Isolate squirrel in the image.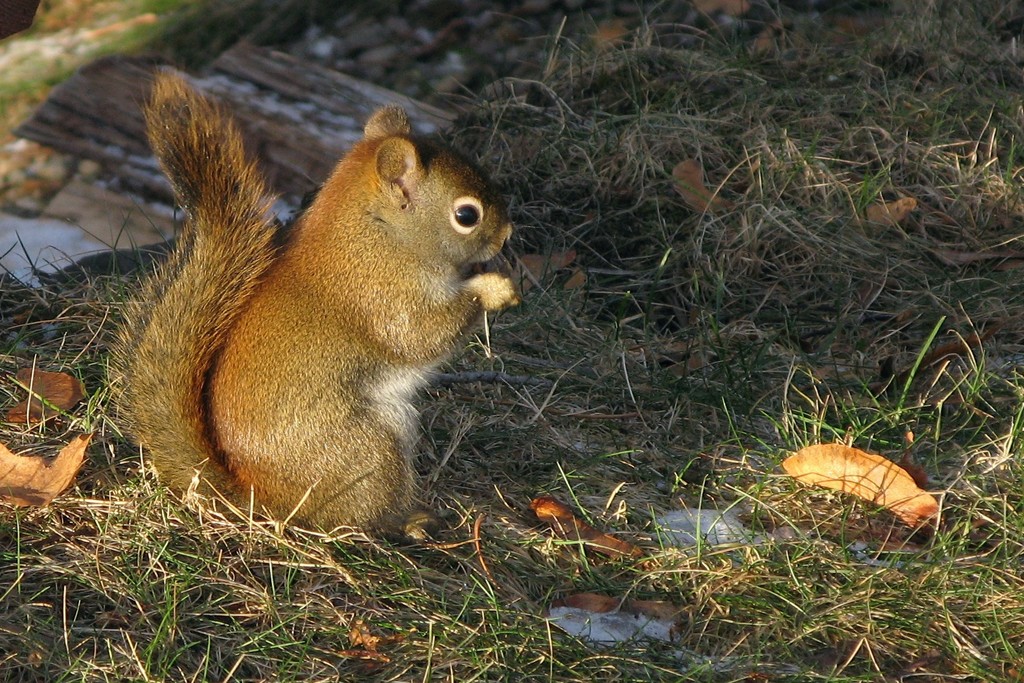
Isolated region: left=105, top=66, right=518, bottom=536.
